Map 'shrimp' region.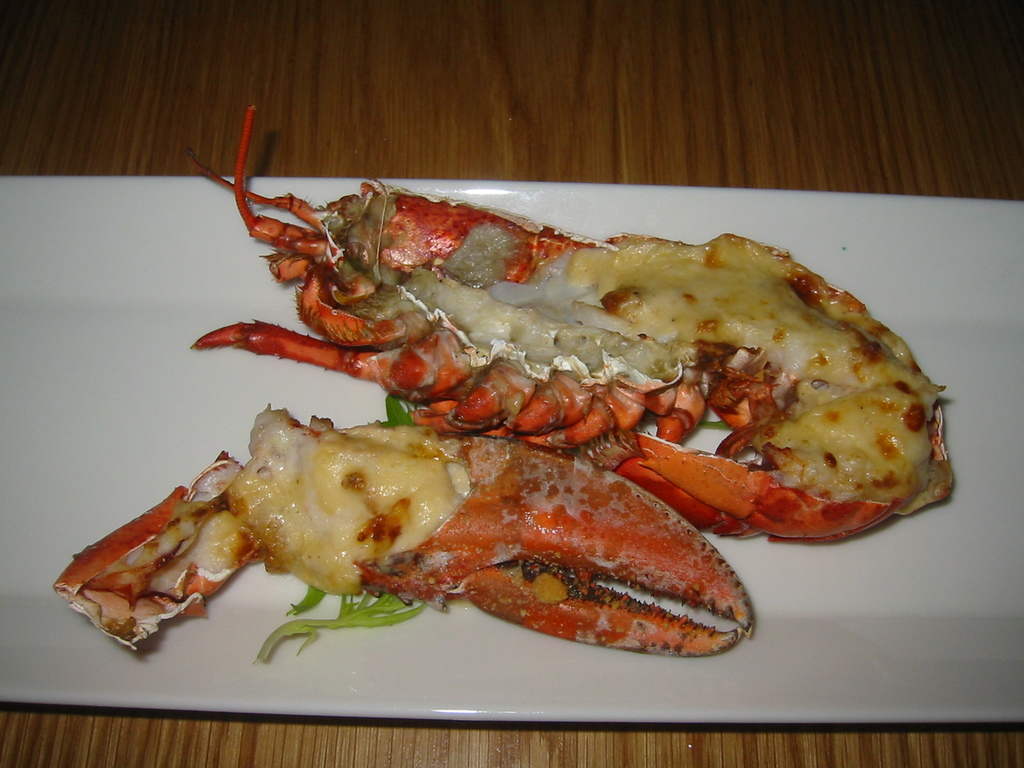
Mapped to pyautogui.locateOnScreen(184, 100, 959, 546).
